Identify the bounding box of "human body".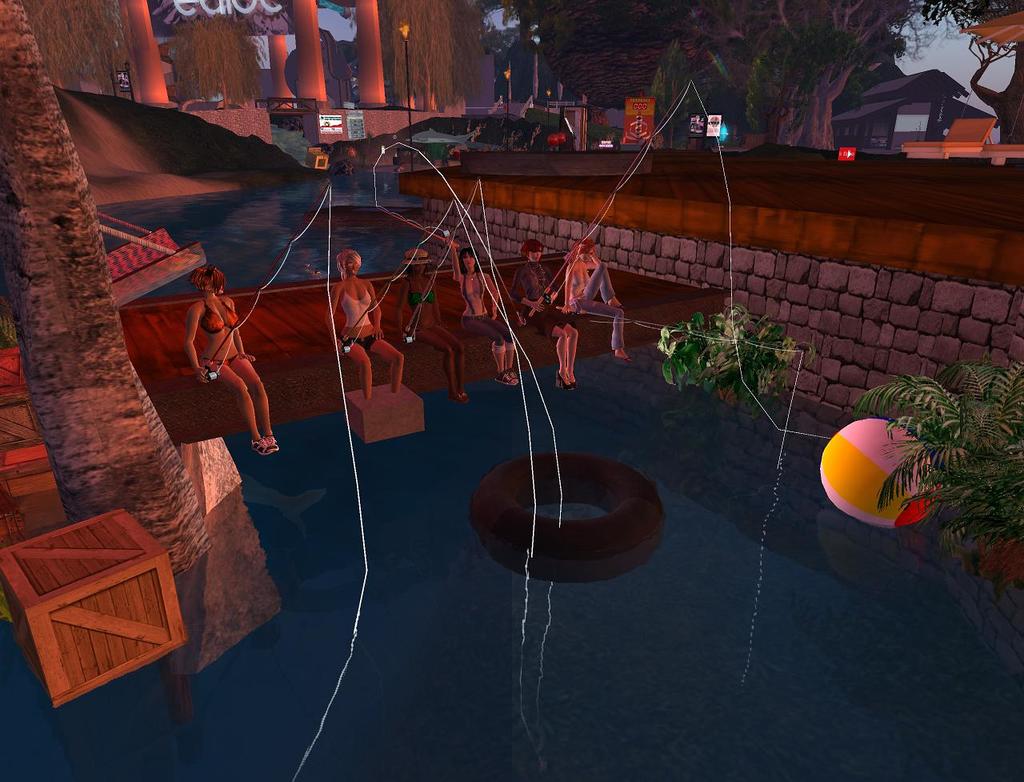
514,239,577,389.
